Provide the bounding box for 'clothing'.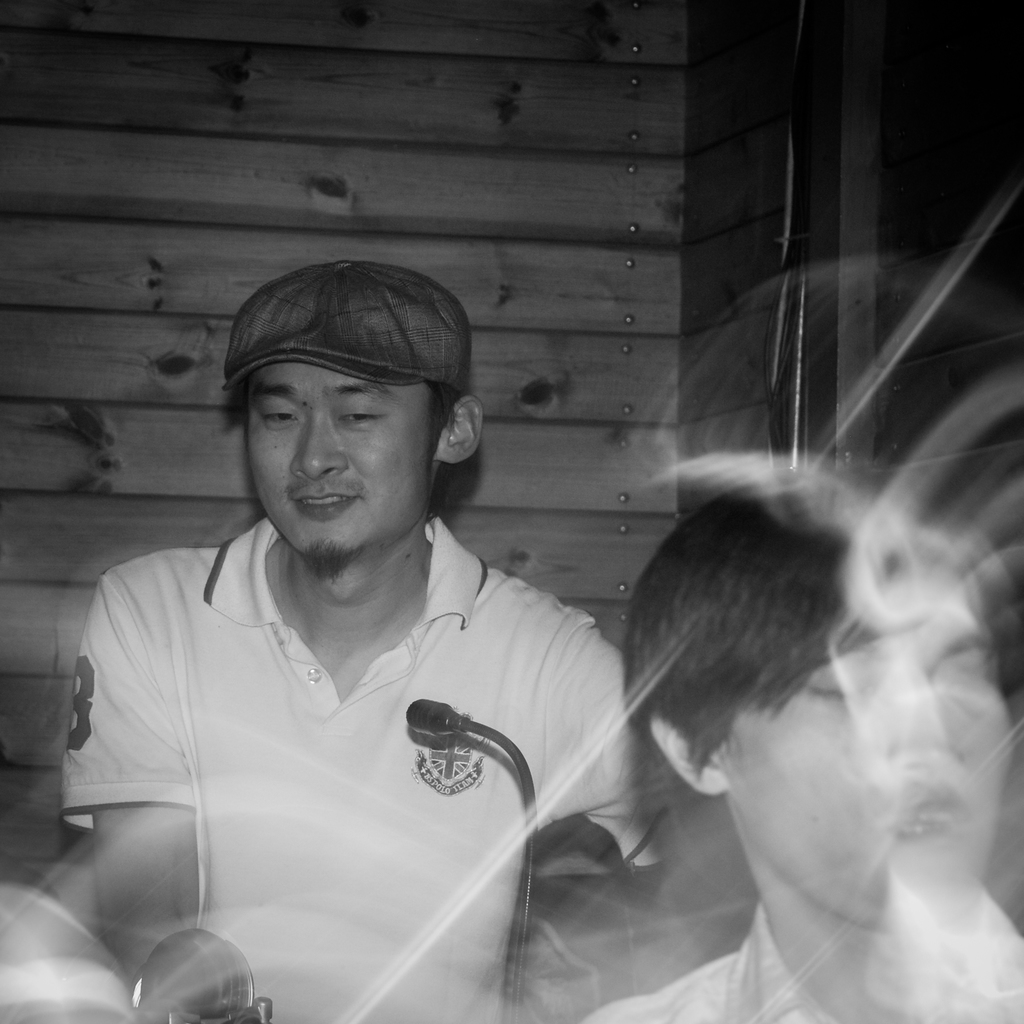
bbox(67, 467, 667, 993).
